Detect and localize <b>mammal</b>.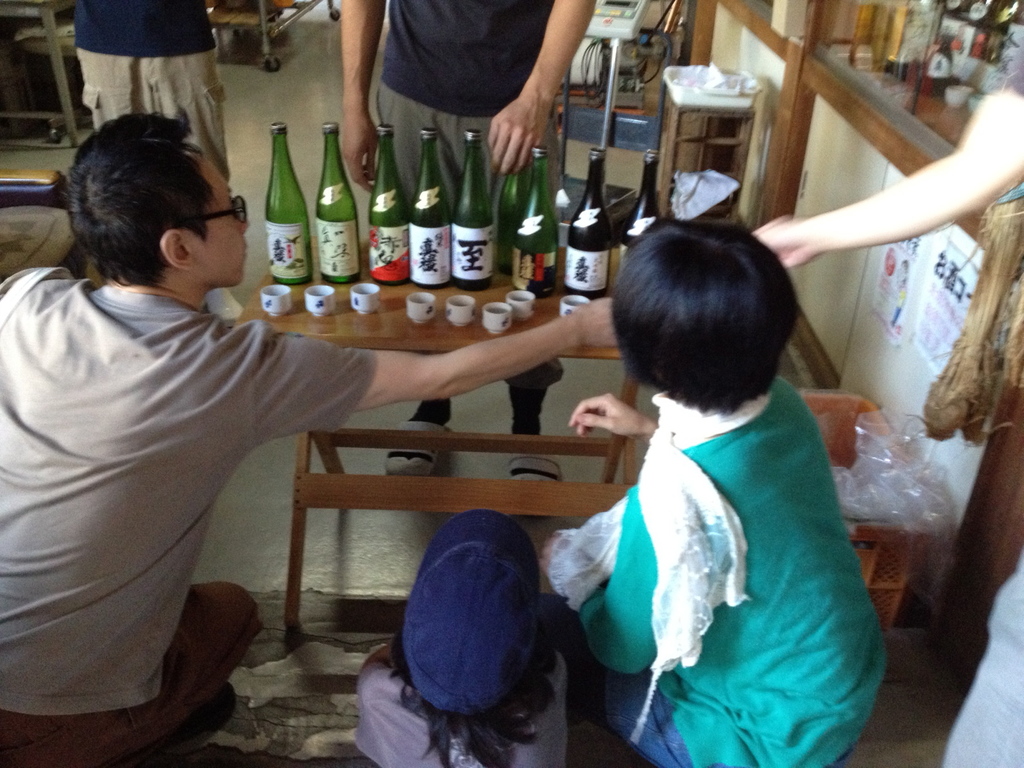
Localized at [left=0, top=109, right=620, bottom=767].
